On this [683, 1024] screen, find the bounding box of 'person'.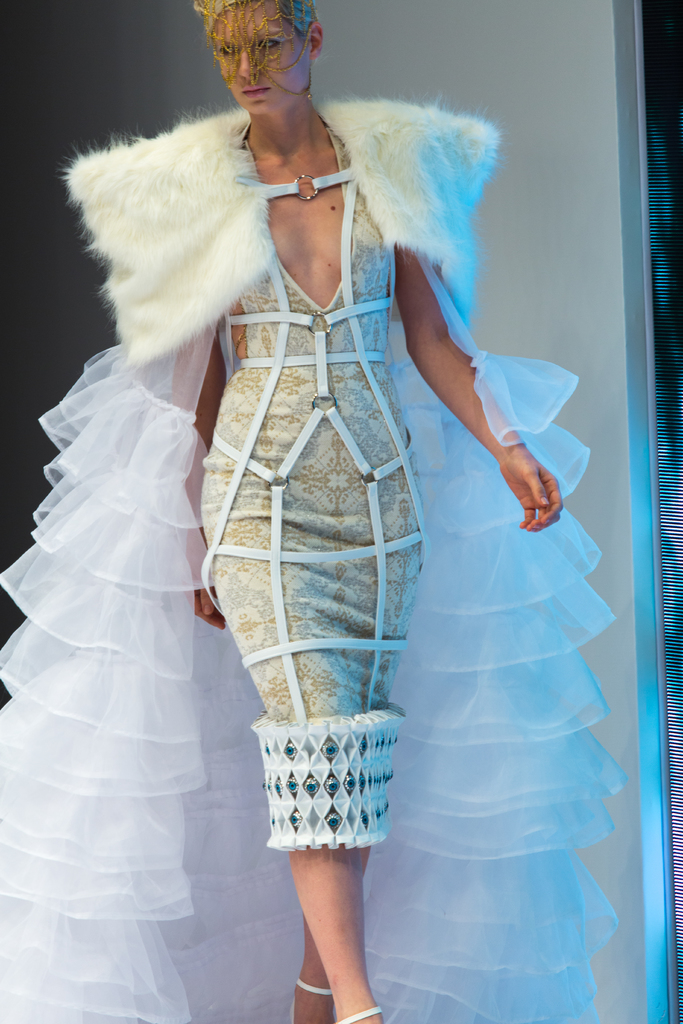
Bounding box: 164/0/565/1023.
